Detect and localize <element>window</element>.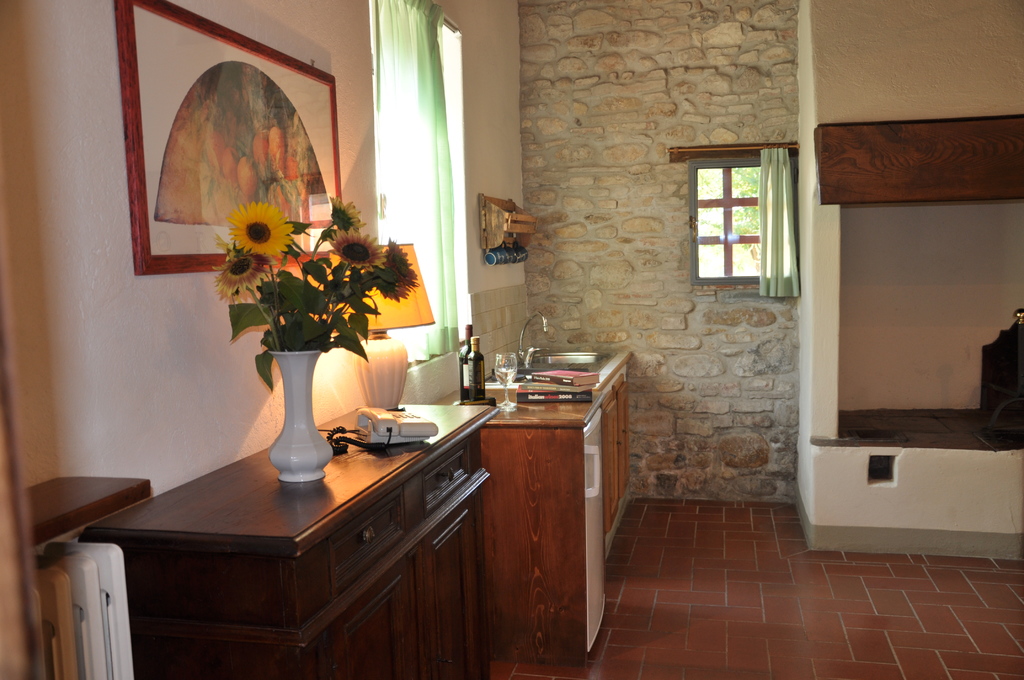
Localized at [686,135,798,285].
